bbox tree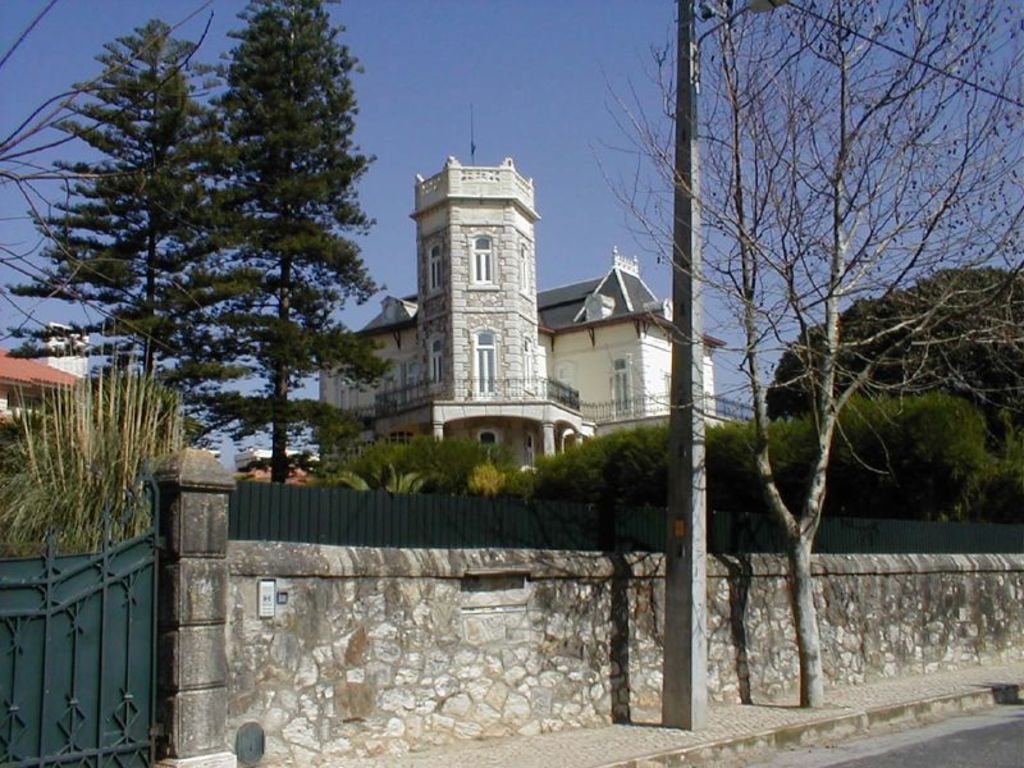
left=13, top=0, right=394, bottom=481
